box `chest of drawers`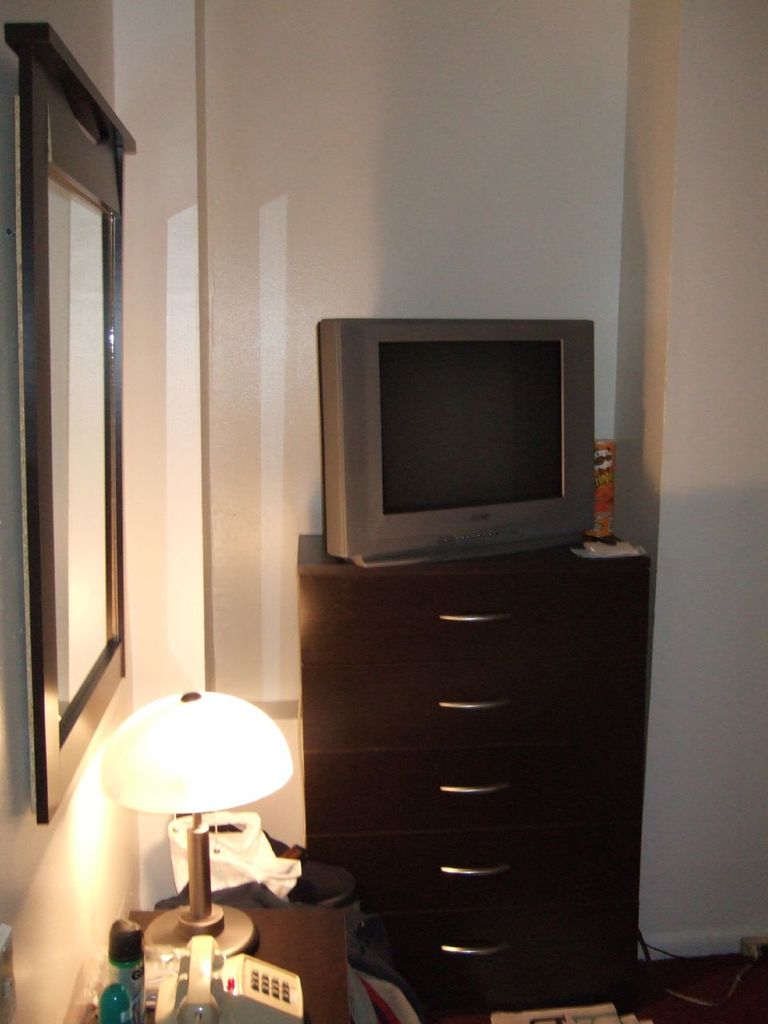
{"left": 298, "top": 533, "right": 651, "bottom": 998}
